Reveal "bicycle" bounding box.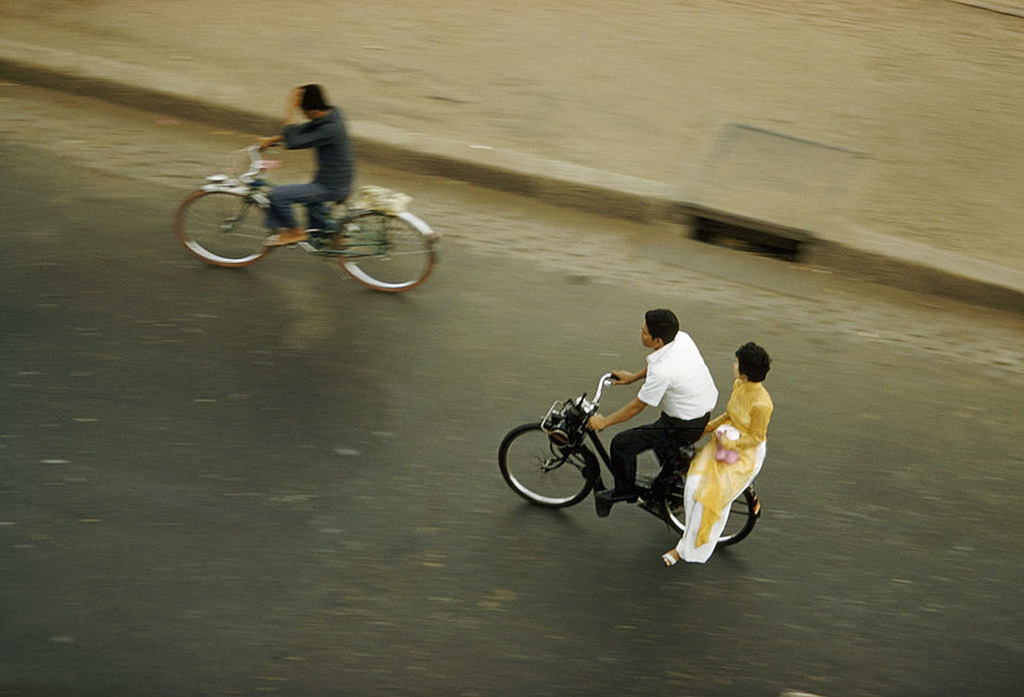
Revealed: (x1=168, y1=137, x2=435, y2=303).
